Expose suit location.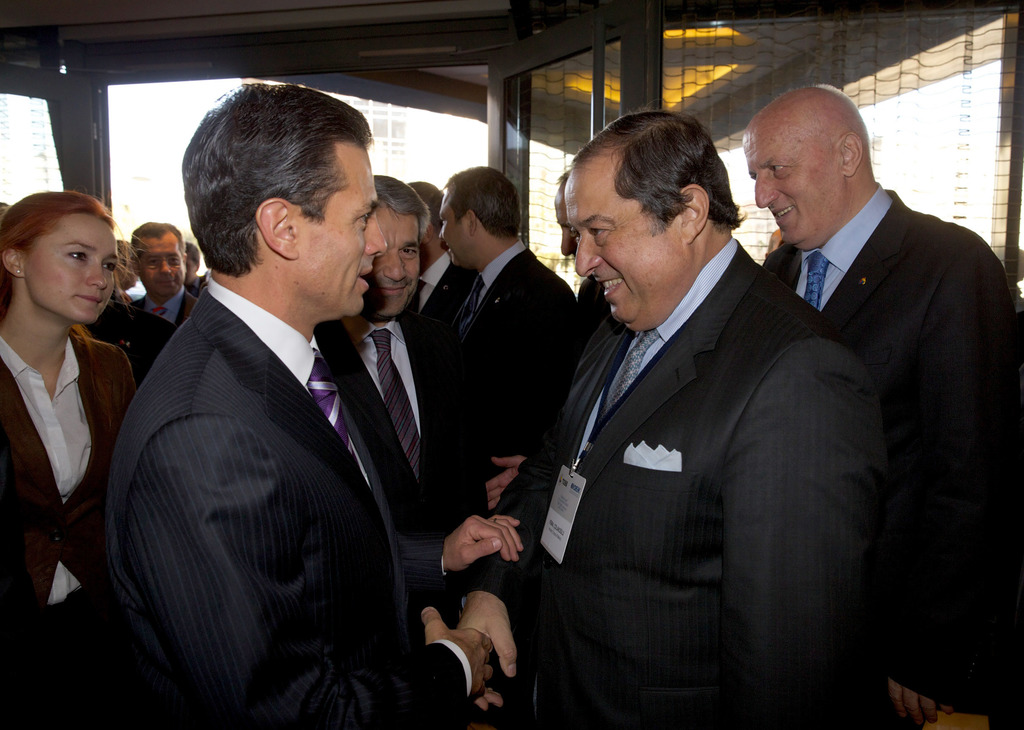
Exposed at rect(129, 283, 203, 326).
